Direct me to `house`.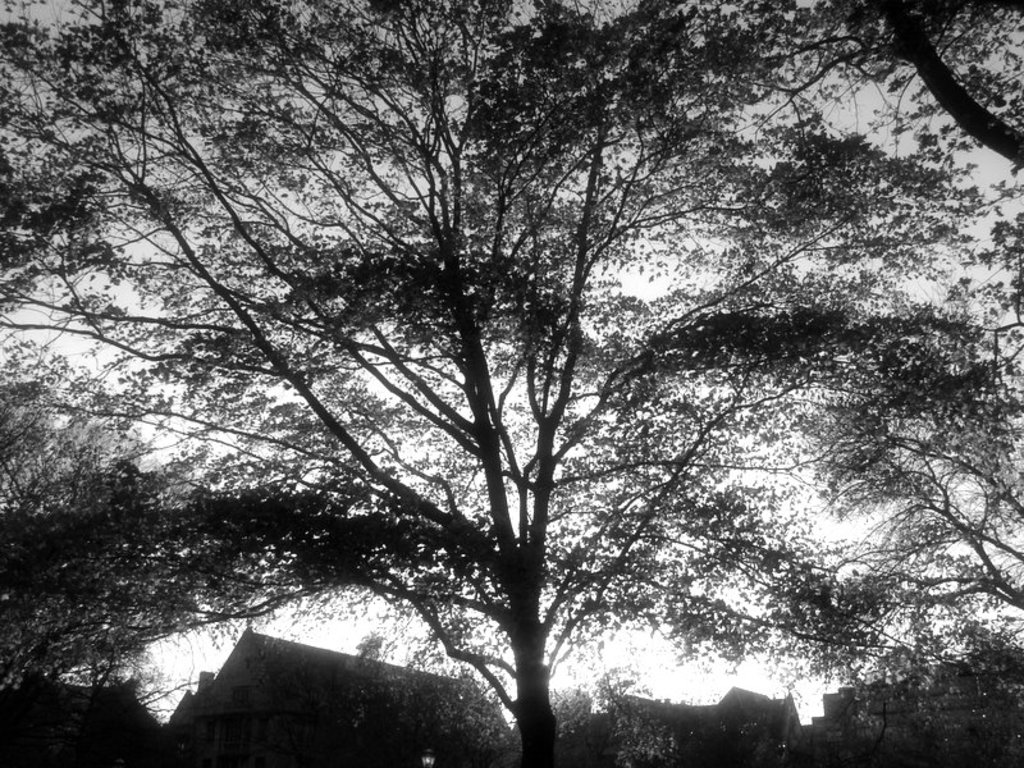
Direction: locate(792, 663, 1023, 767).
